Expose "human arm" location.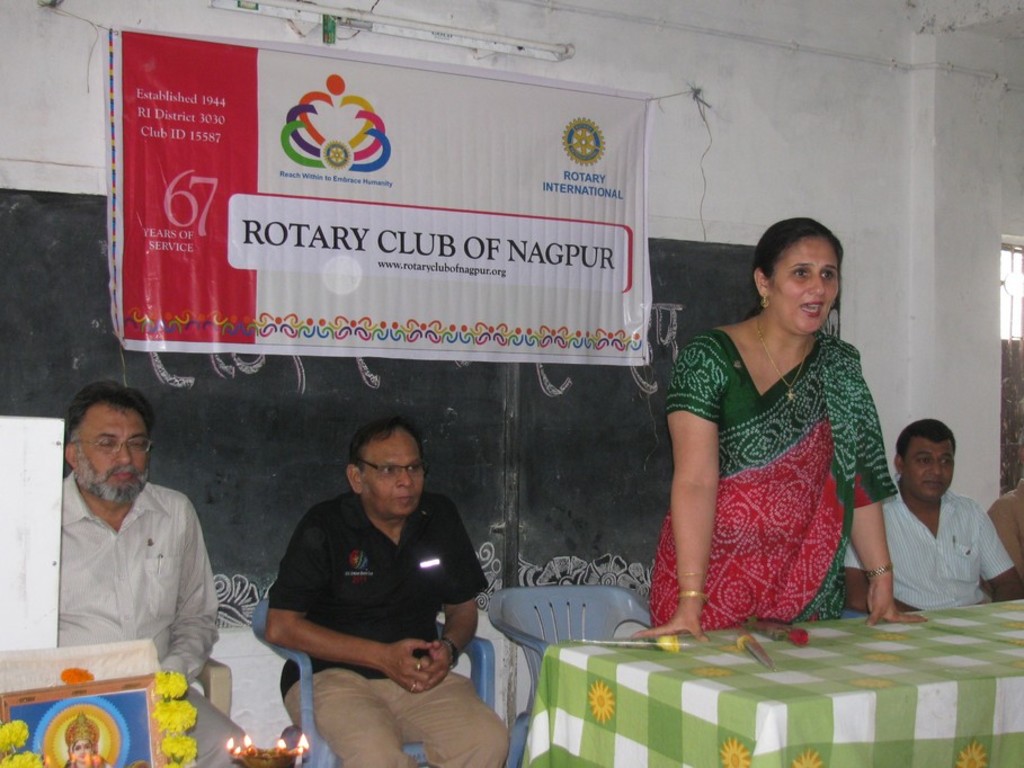
Exposed at crop(160, 497, 223, 693).
